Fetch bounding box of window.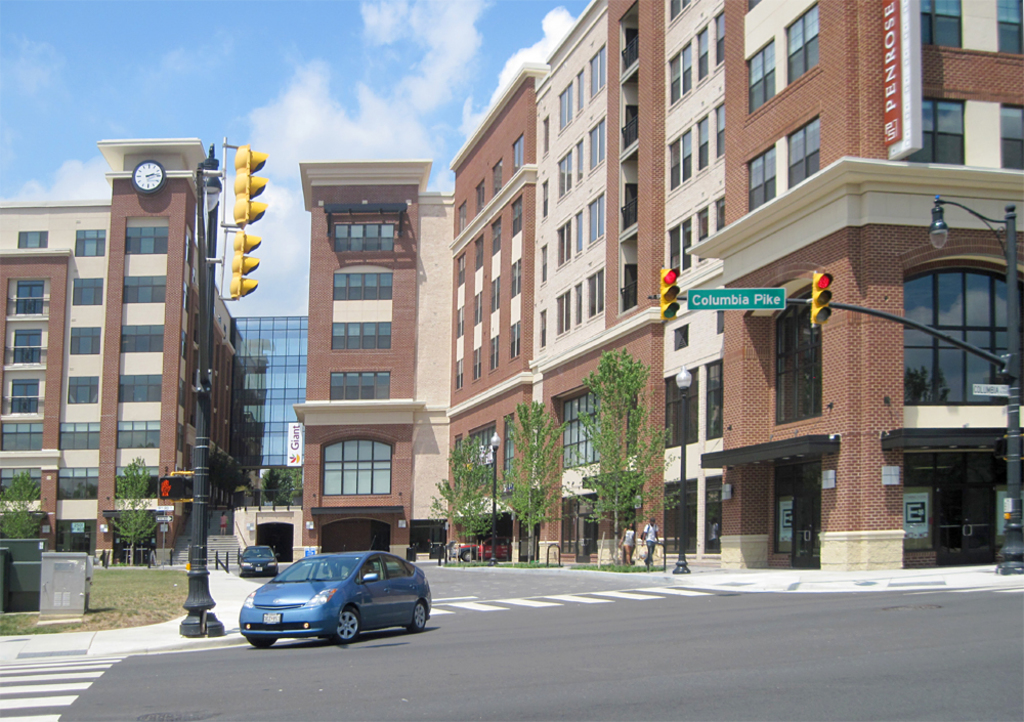
Bbox: [0, 426, 43, 453].
